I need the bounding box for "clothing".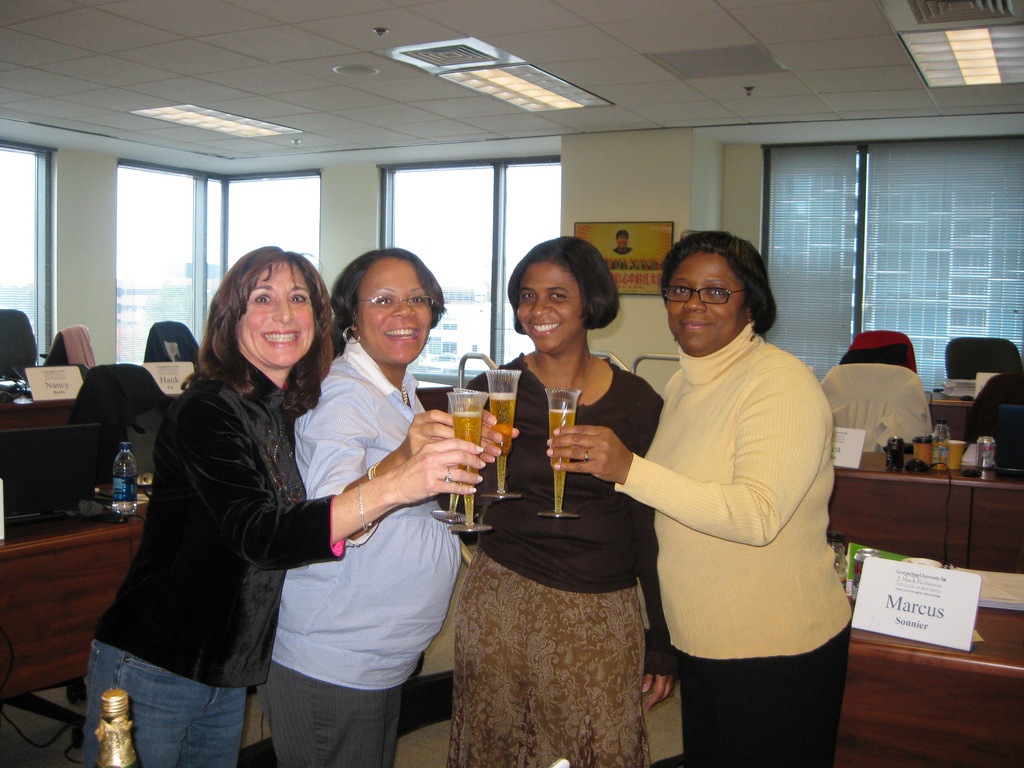
Here it is: (left=451, top=350, right=674, bottom=767).
